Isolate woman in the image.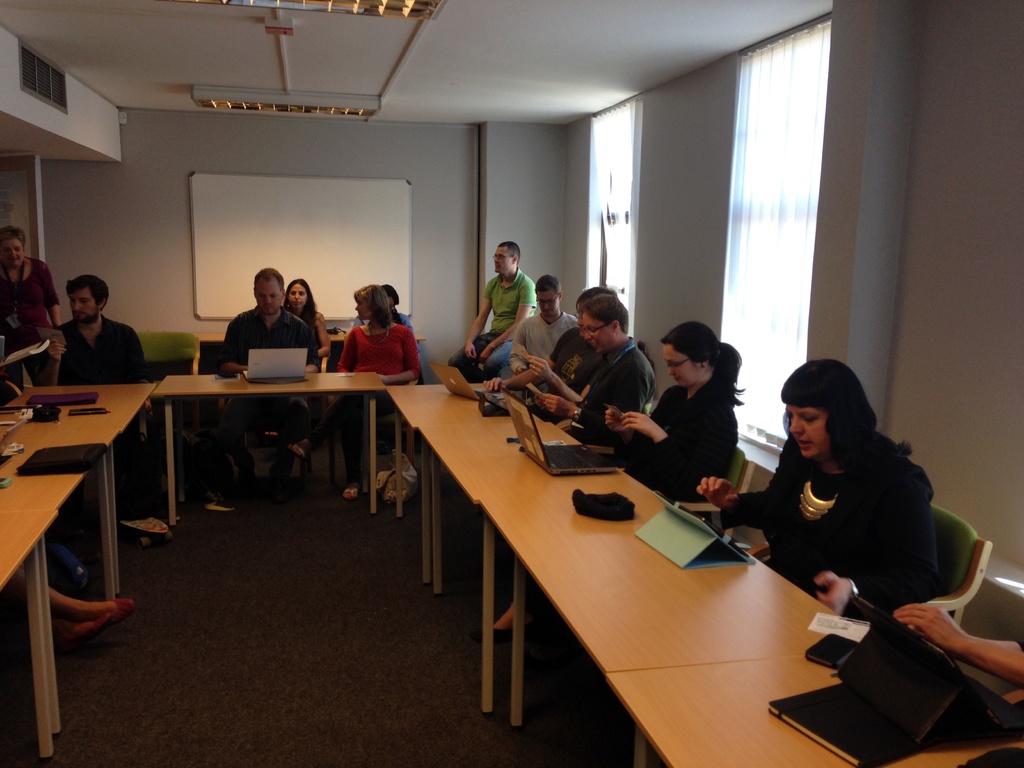
Isolated region: x1=0, y1=225, x2=62, y2=385.
